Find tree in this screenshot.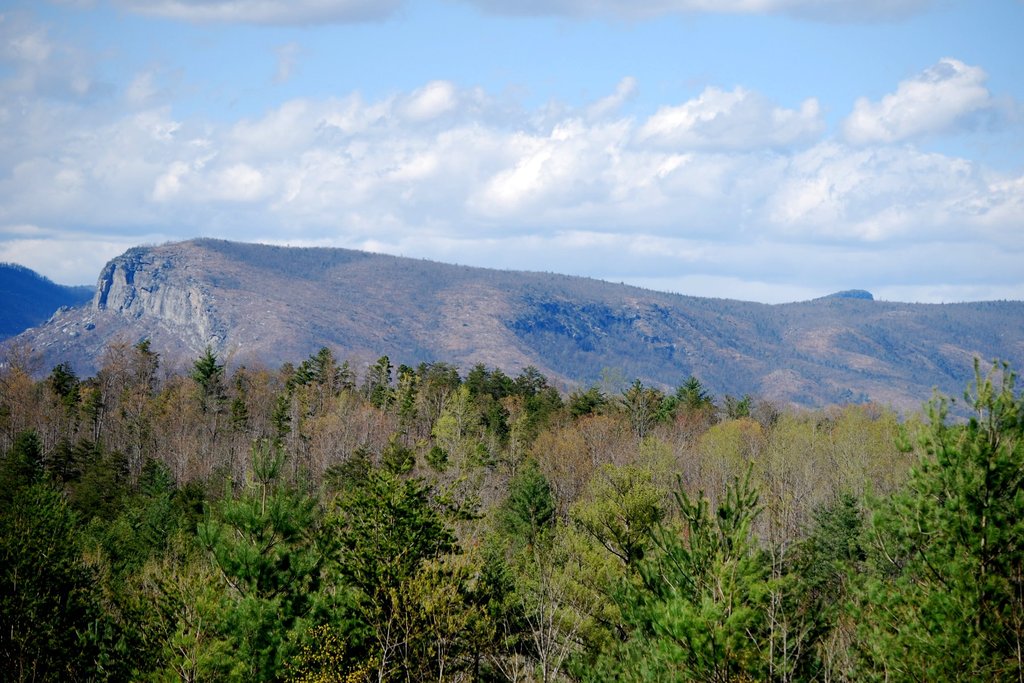
The bounding box for tree is Rect(288, 359, 314, 396).
